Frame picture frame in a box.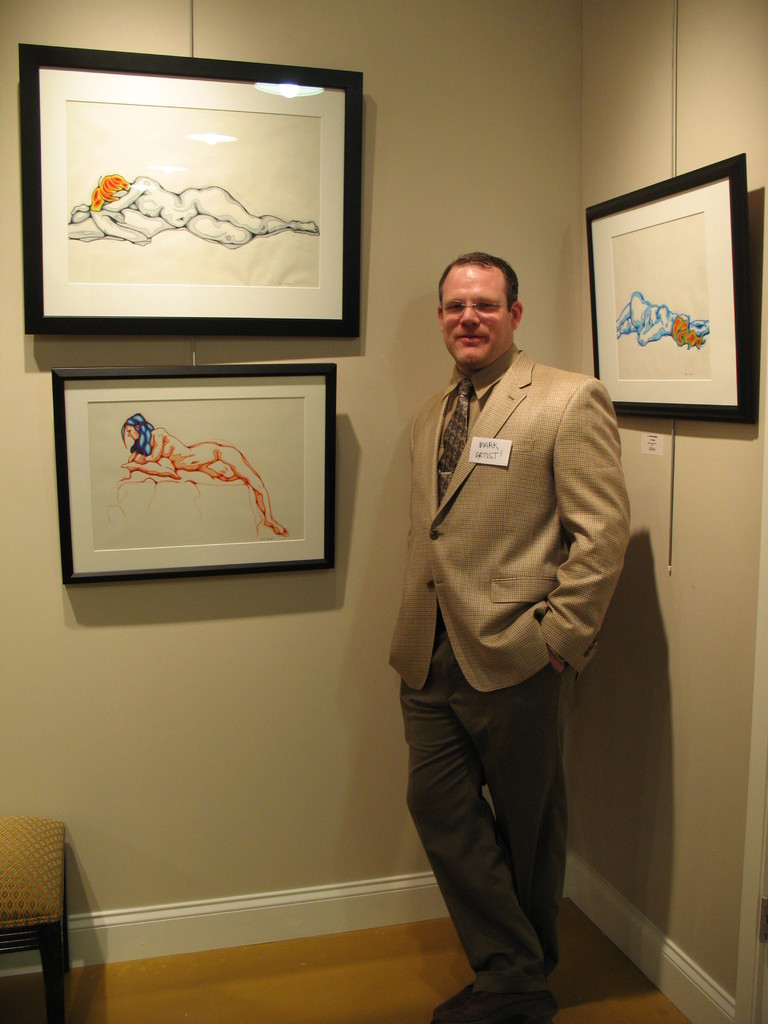
locate(20, 43, 365, 337).
